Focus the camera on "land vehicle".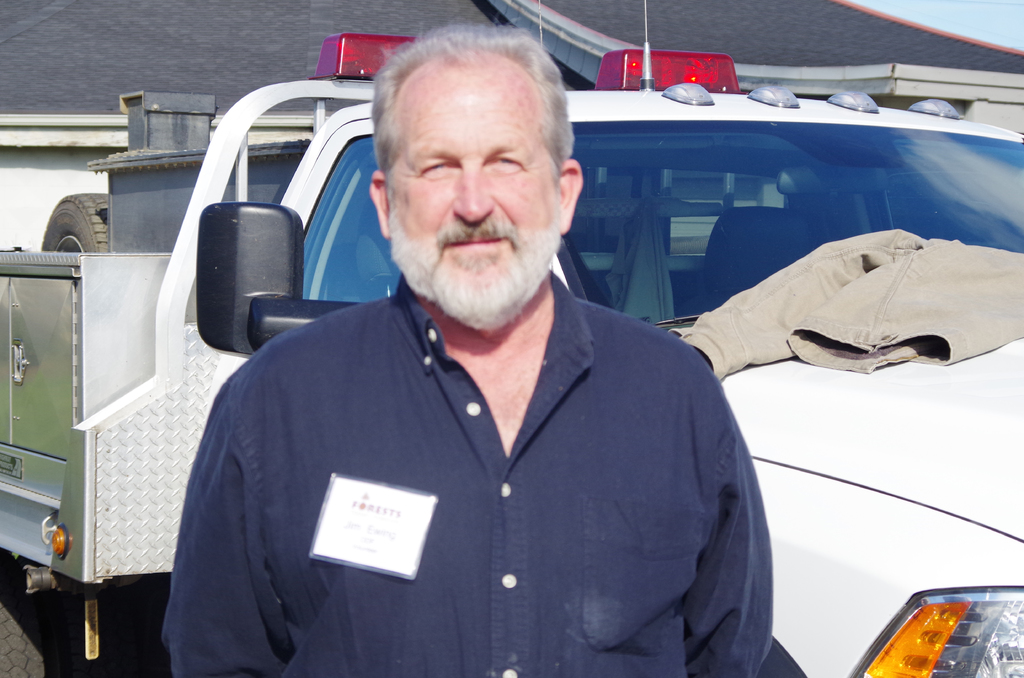
Focus region: 62,46,916,622.
